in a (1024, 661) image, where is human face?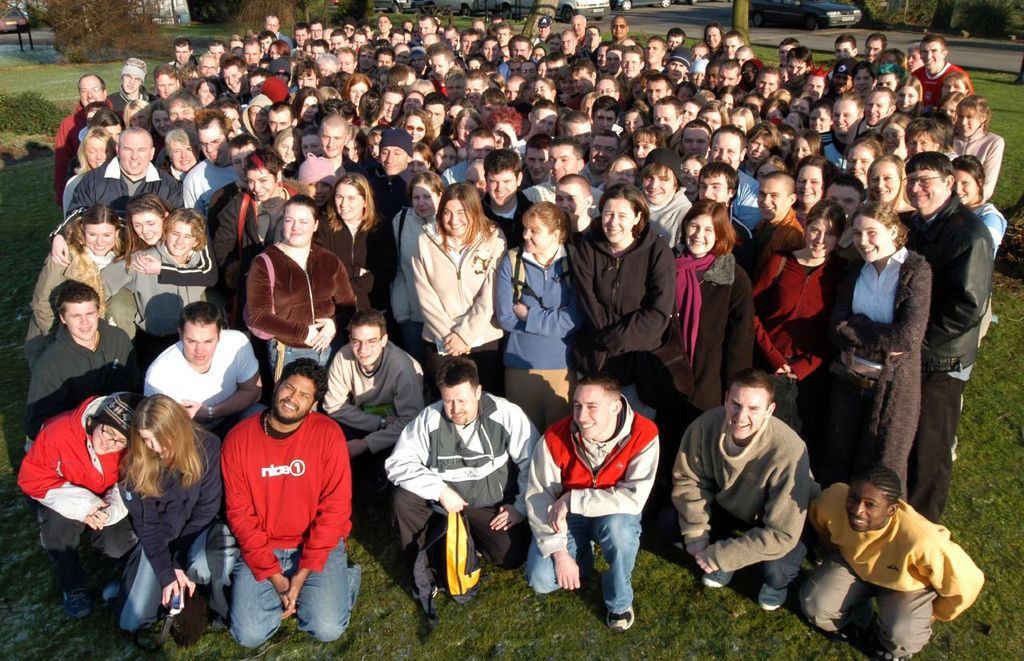
pyautogui.locateOnScreen(62, 298, 99, 338).
